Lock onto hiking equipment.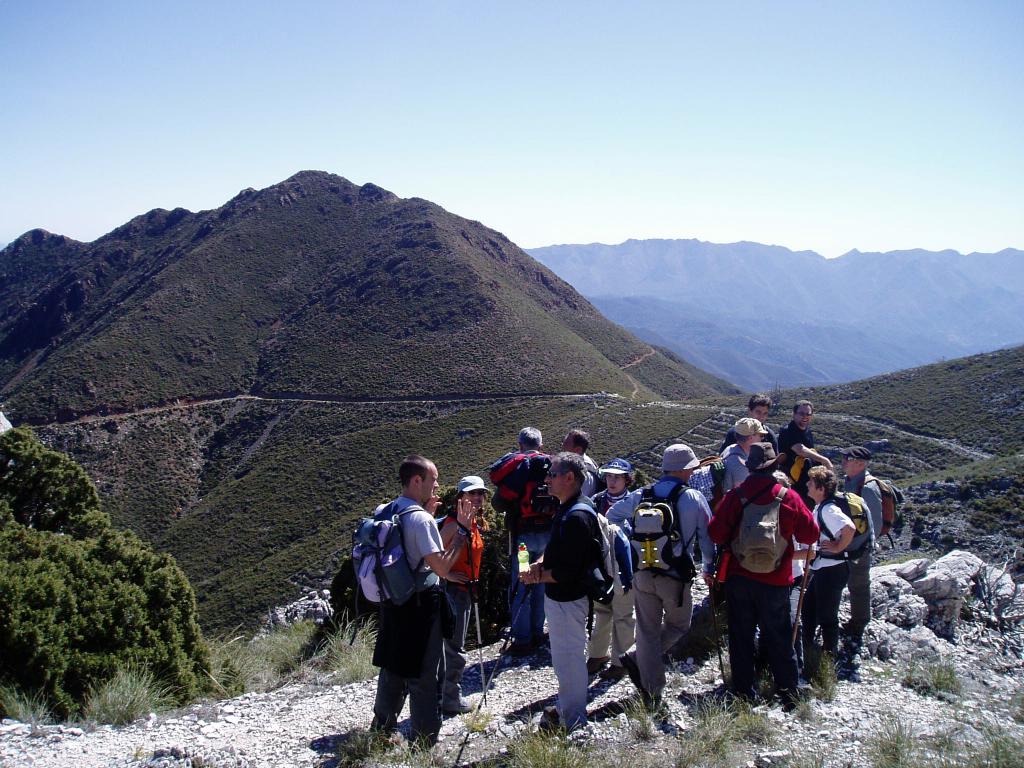
Locked: 626 474 696 609.
